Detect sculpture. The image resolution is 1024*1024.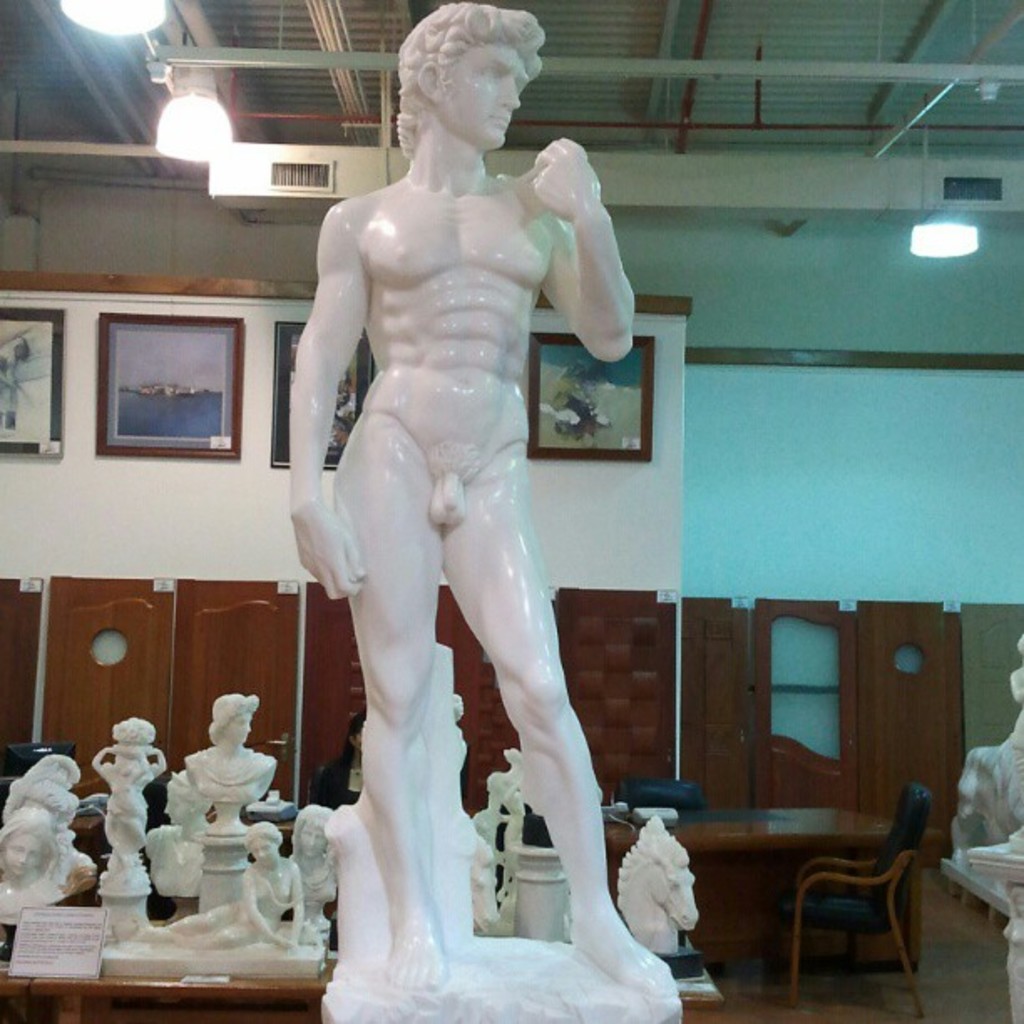
955, 632, 1022, 847.
